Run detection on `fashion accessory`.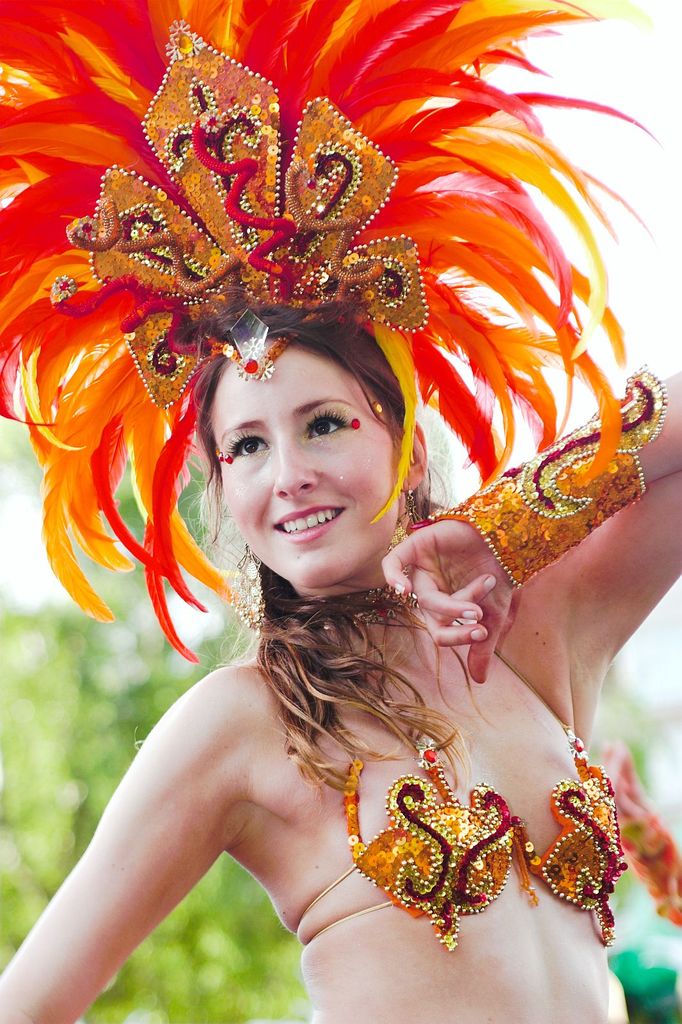
Result: region(0, 0, 678, 657).
